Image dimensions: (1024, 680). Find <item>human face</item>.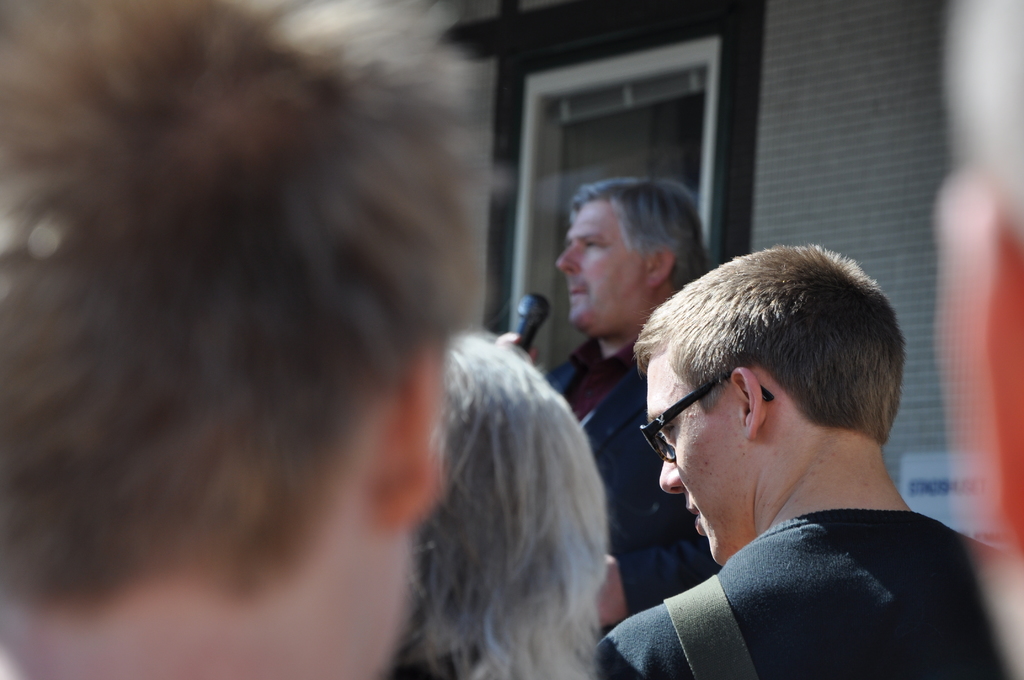
BBox(557, 204, 645, 329).
